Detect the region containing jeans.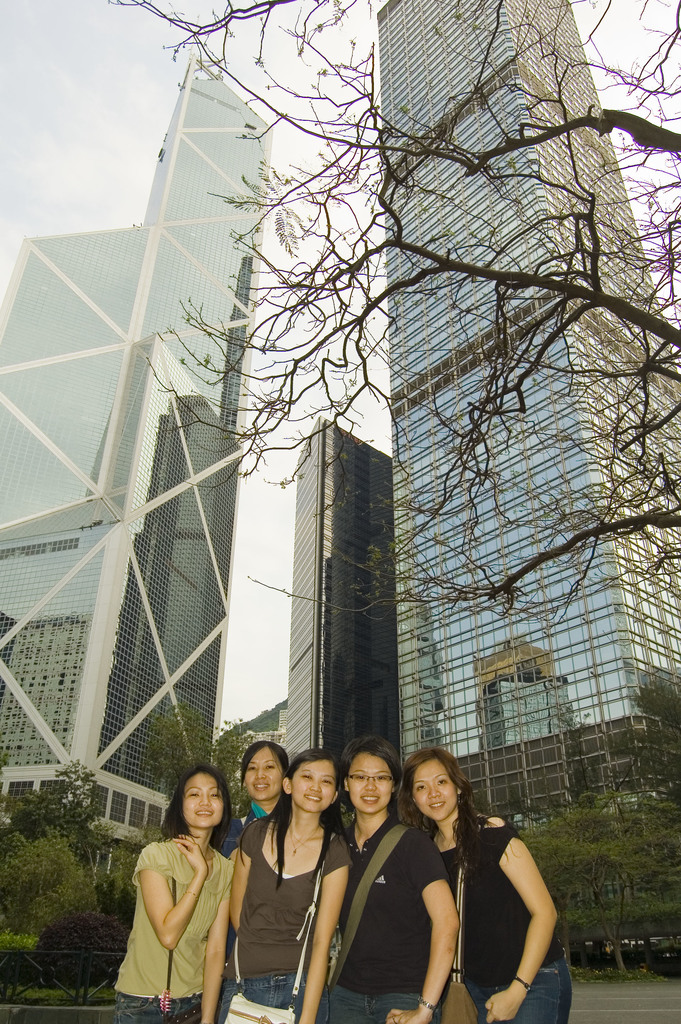
l=464, t=960, r=569, b=1023.
